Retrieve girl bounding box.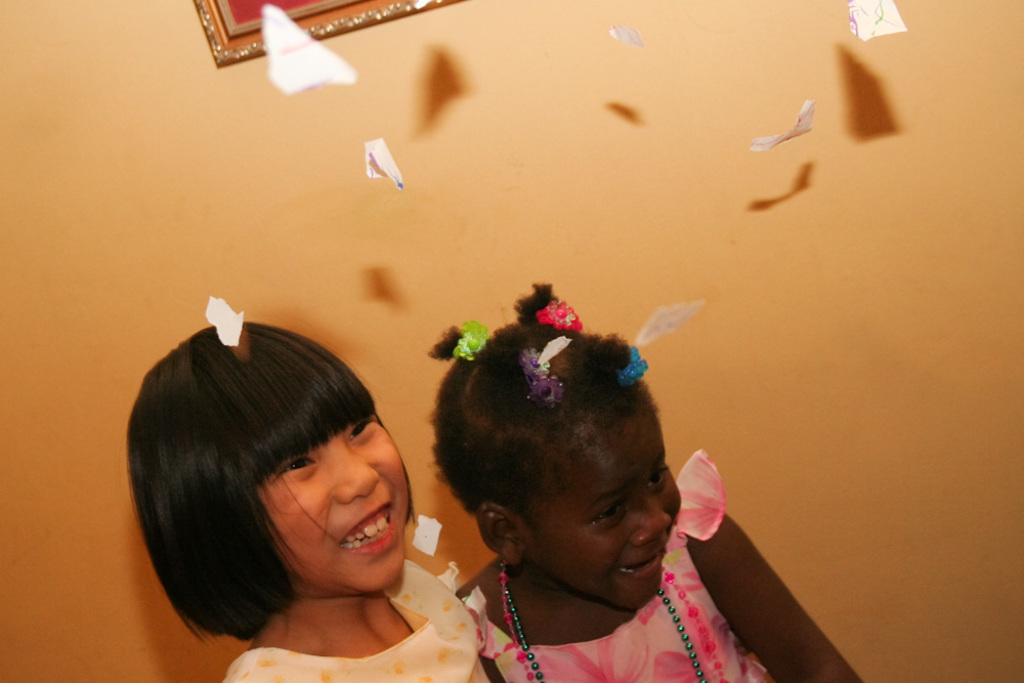
Bounding box: {"left": 430, "top": 279, "right": 865, "bottom": 682}.
